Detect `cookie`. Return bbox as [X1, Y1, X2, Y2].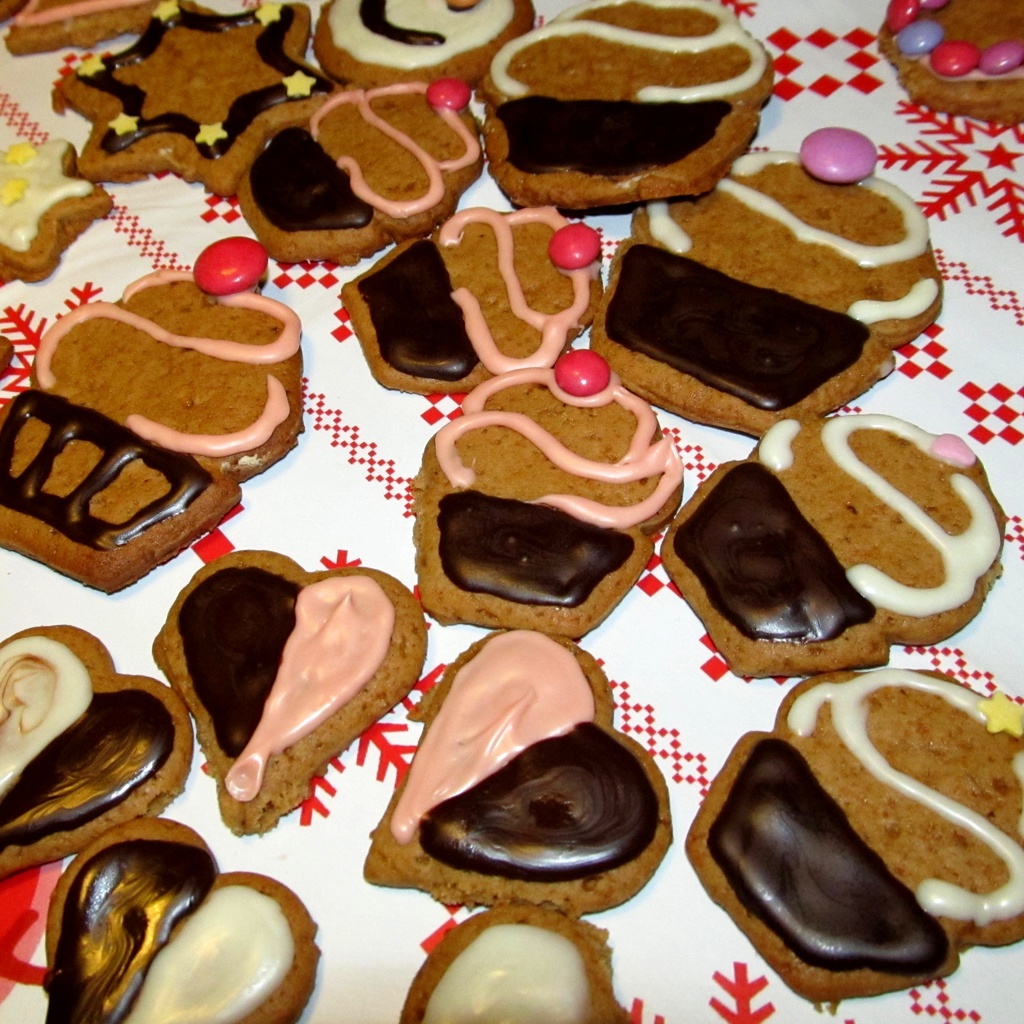
[417, 340, 691, 640].
